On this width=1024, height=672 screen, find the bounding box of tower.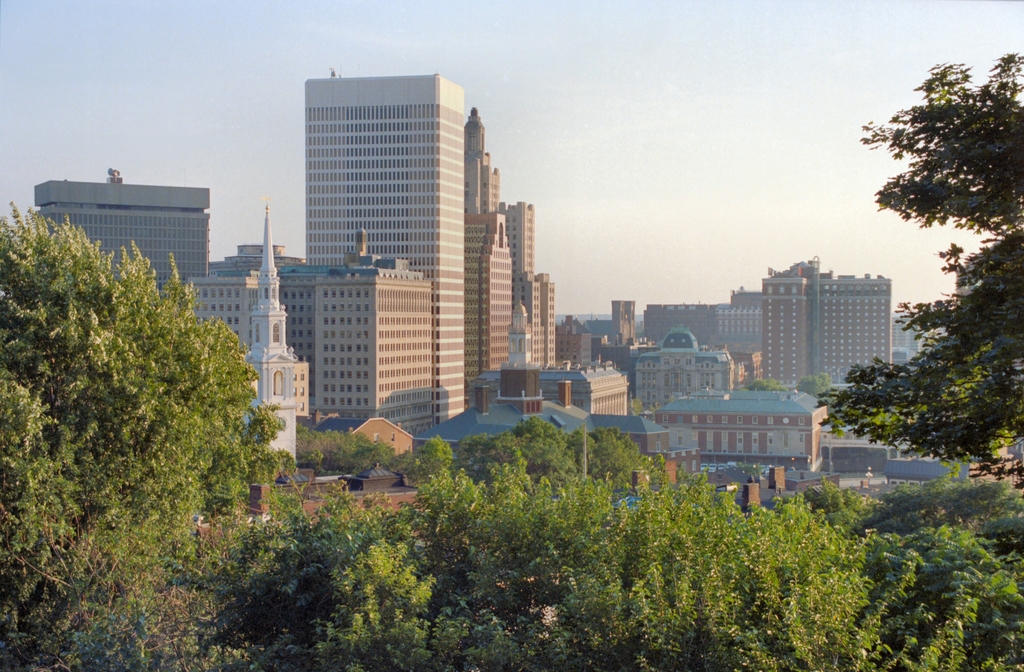
Bounding box: [40,180,206,303].
